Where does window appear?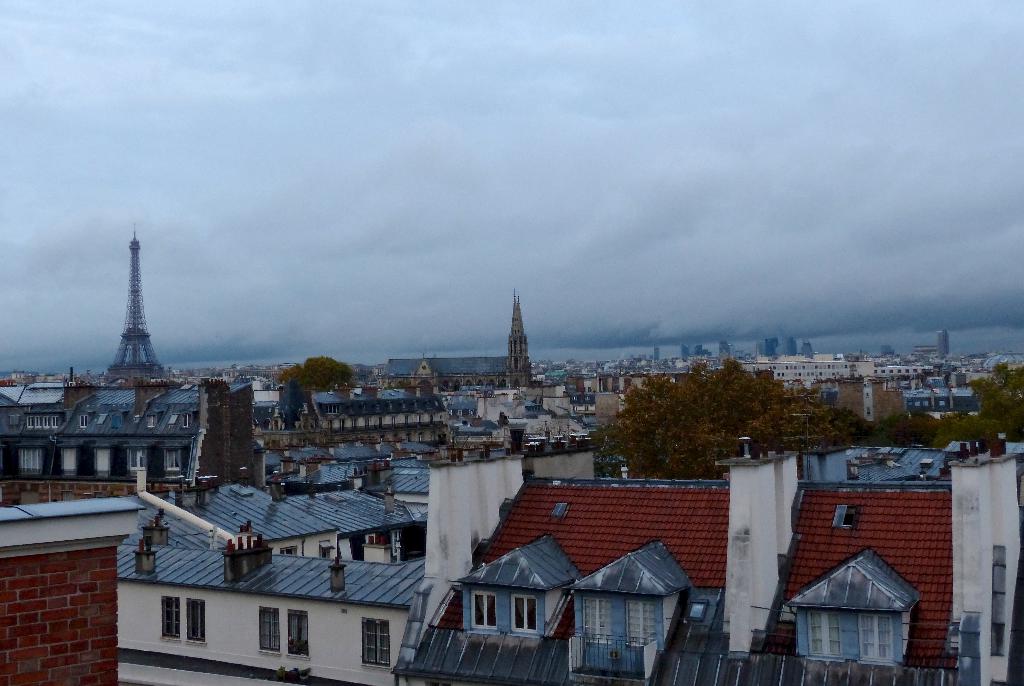
Appears at detection(470, 592, 499, 631).
